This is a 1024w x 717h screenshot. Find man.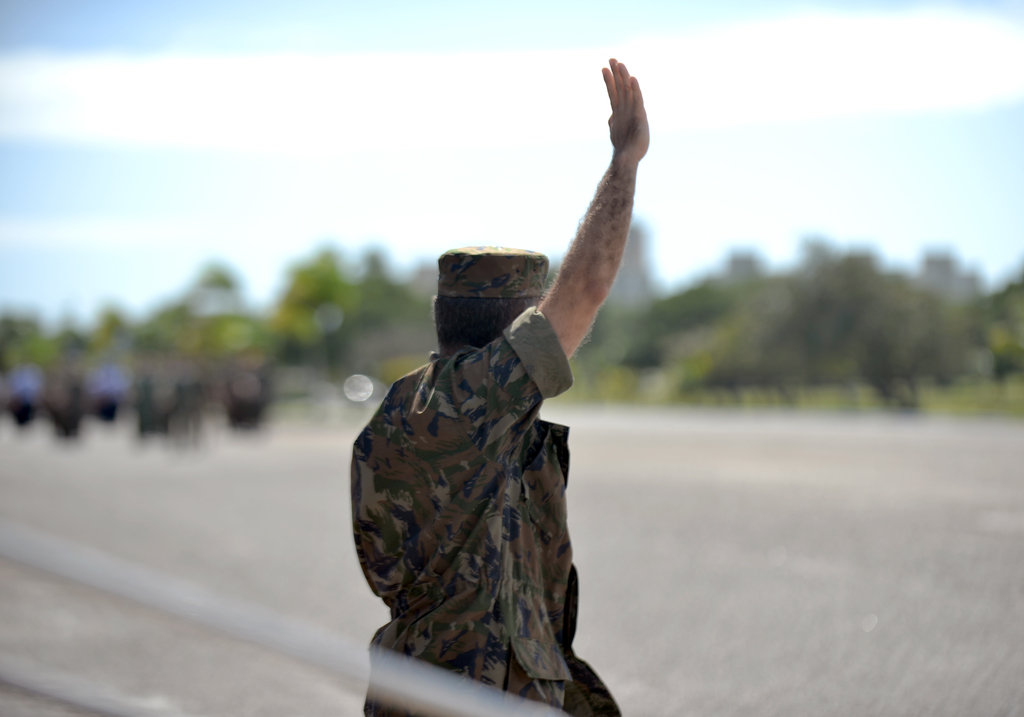
Bounding box: select_region(318, 92, 689, 699).
